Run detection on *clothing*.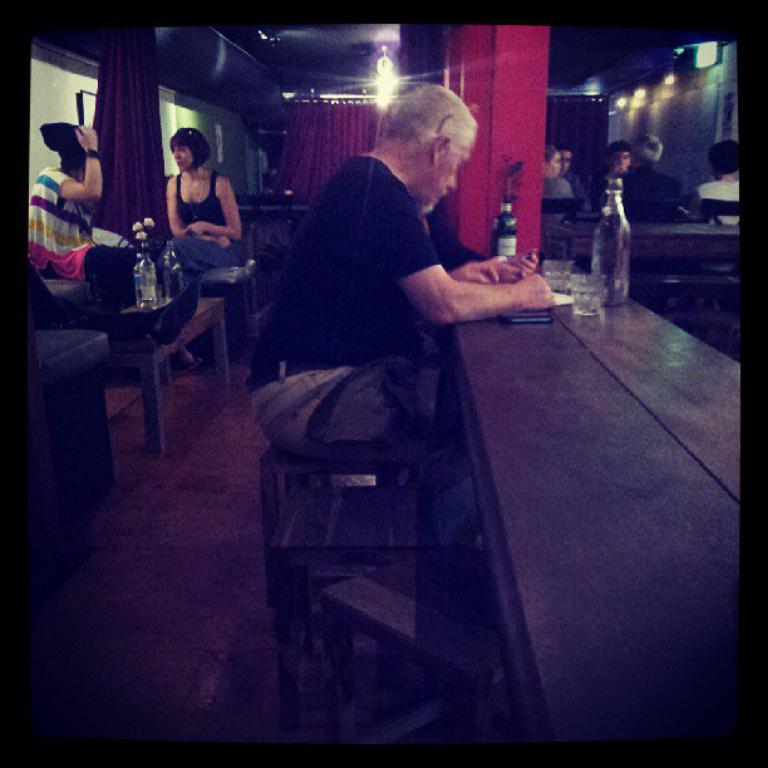
Result: [x1=558, y1=172, x2=584, y2=198].
